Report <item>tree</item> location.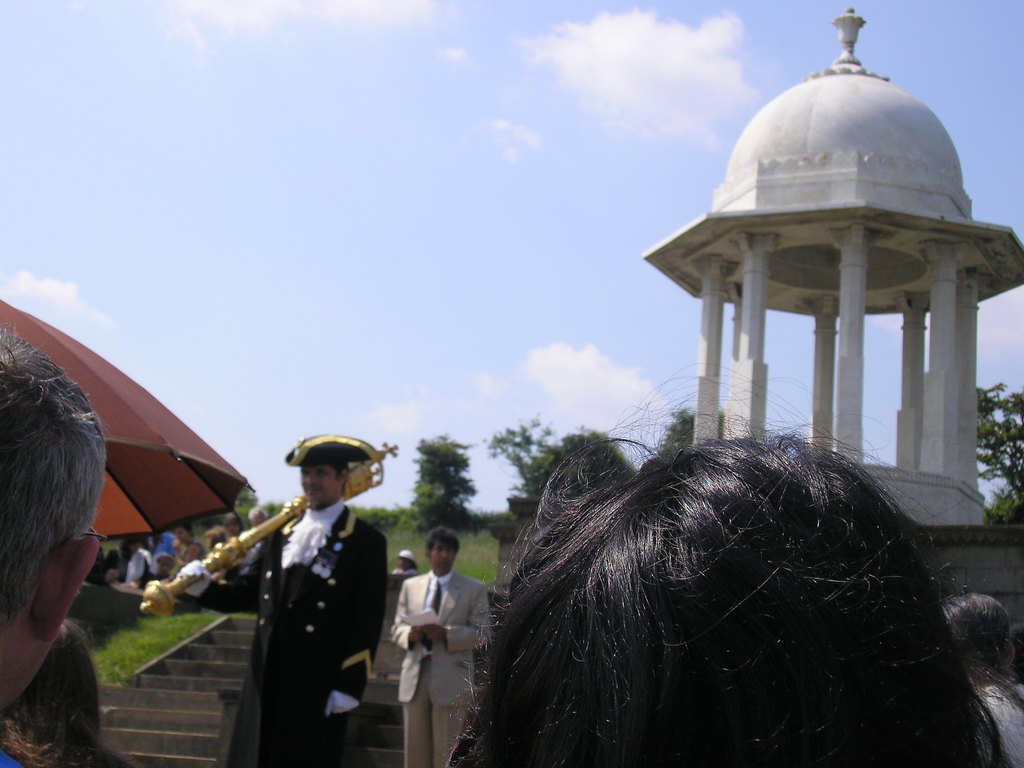
Report: crop(976, 383, 1023, 502).
